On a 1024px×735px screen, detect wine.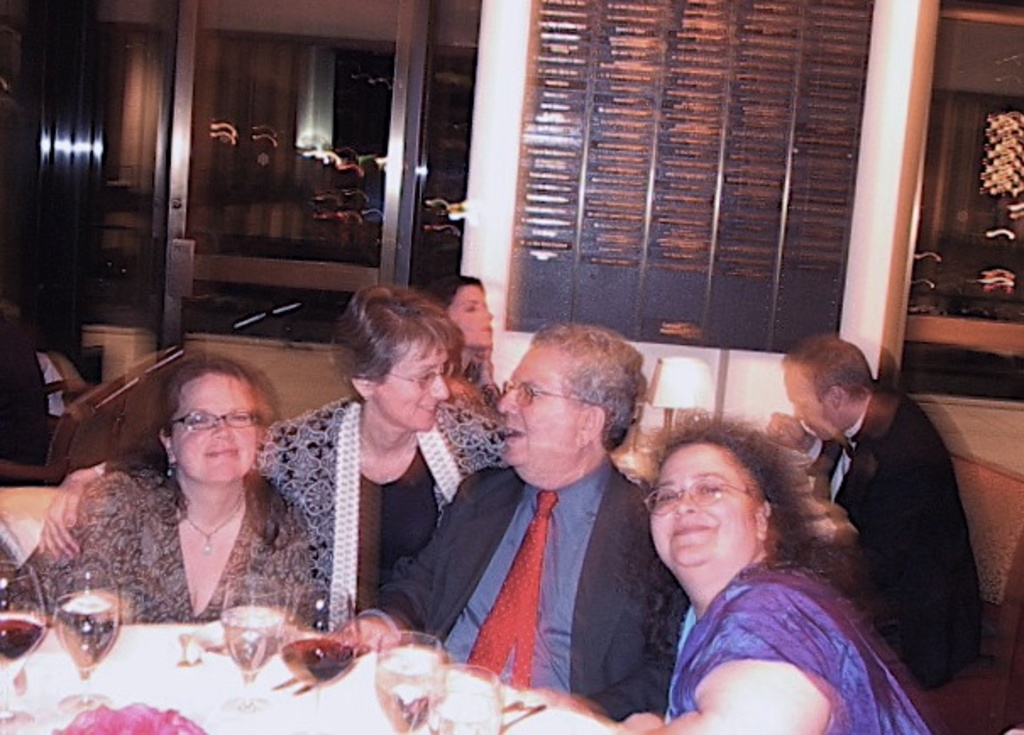
region(271, 638, 354, 688).
